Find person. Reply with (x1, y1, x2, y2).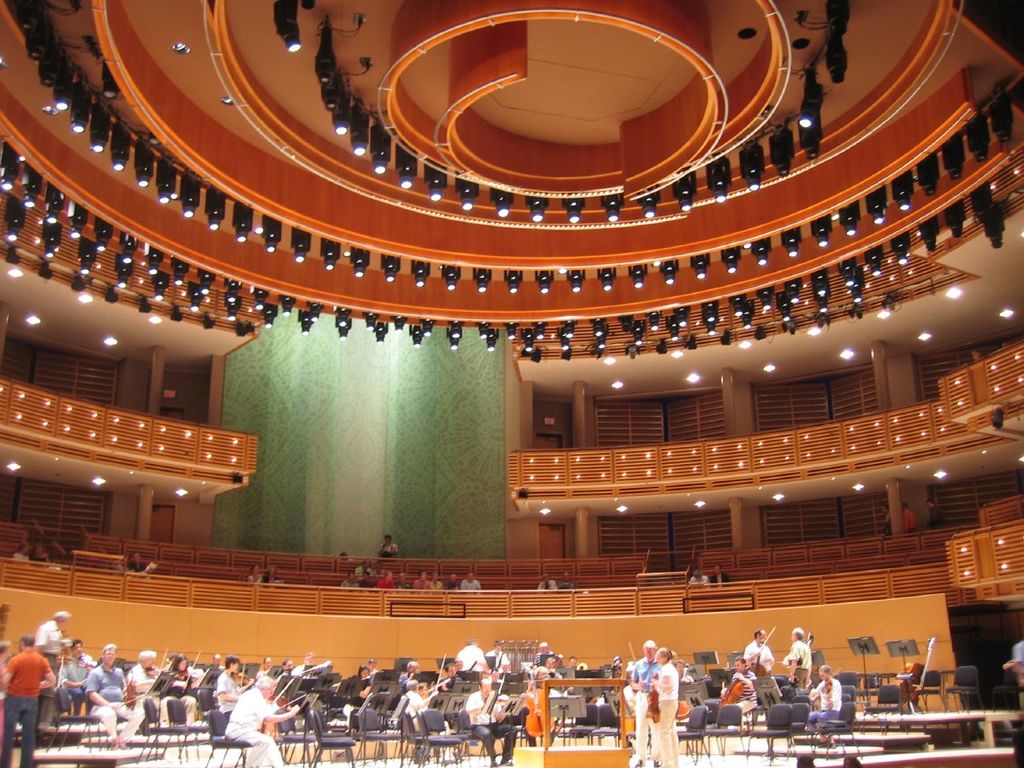
(711, 563, 734, 587).
